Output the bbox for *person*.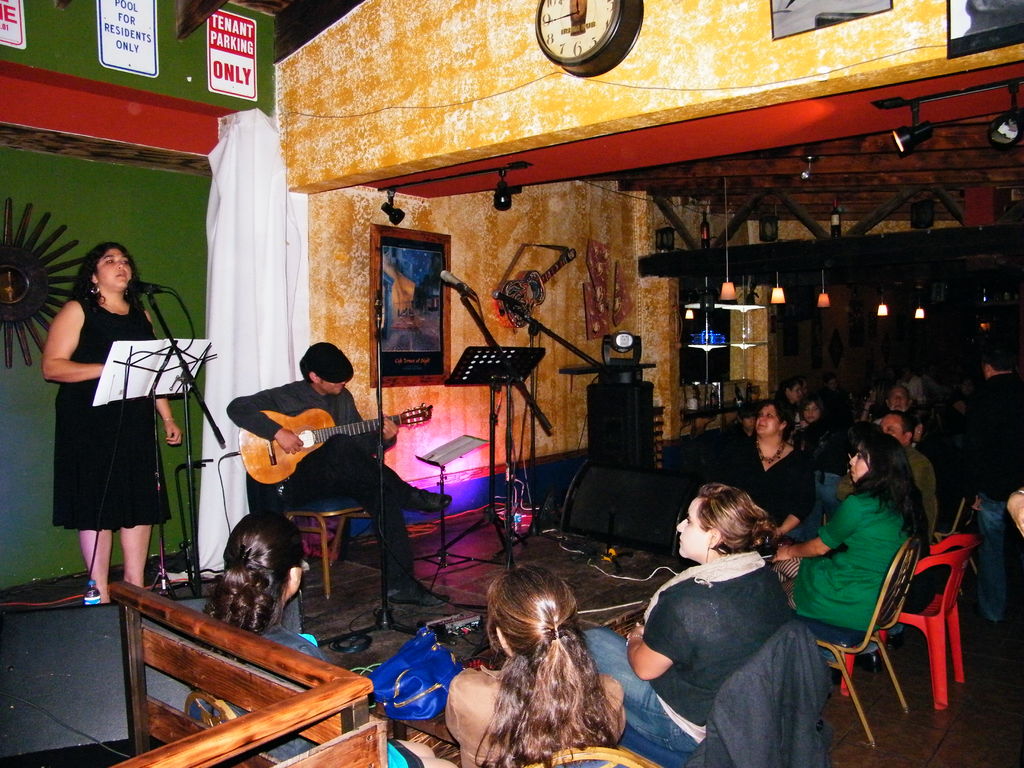
(769,433,924,626).
